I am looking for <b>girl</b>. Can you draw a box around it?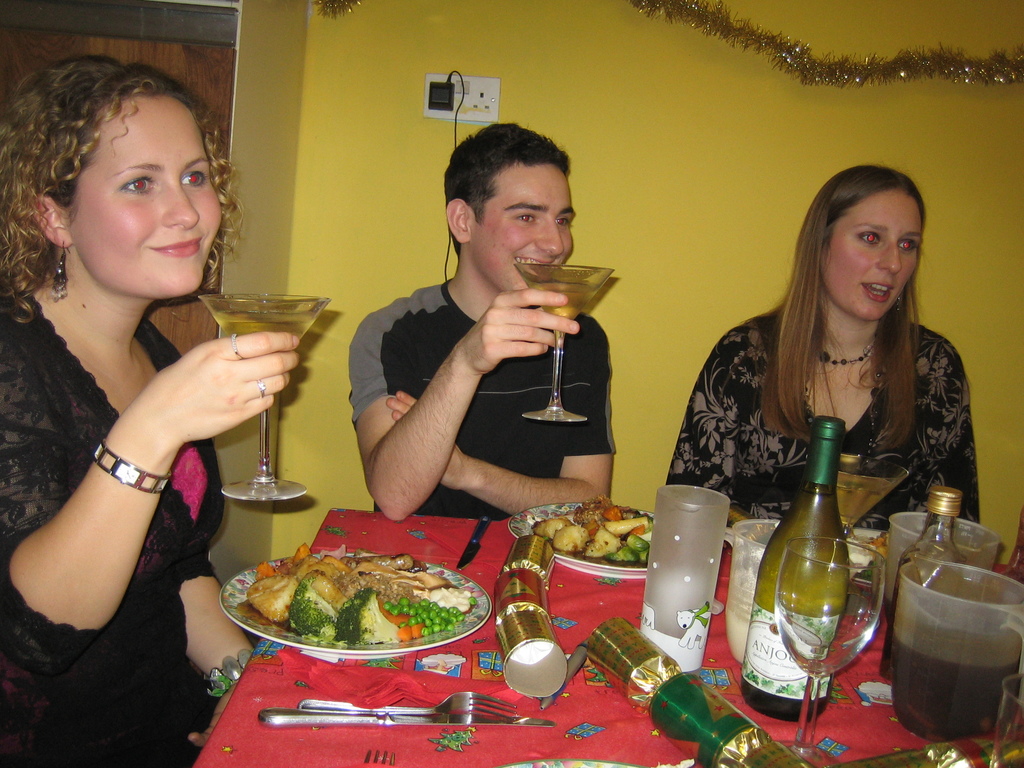
Sure, the bounding box is [x1=0, y1=53, x2=299, y2=767].
